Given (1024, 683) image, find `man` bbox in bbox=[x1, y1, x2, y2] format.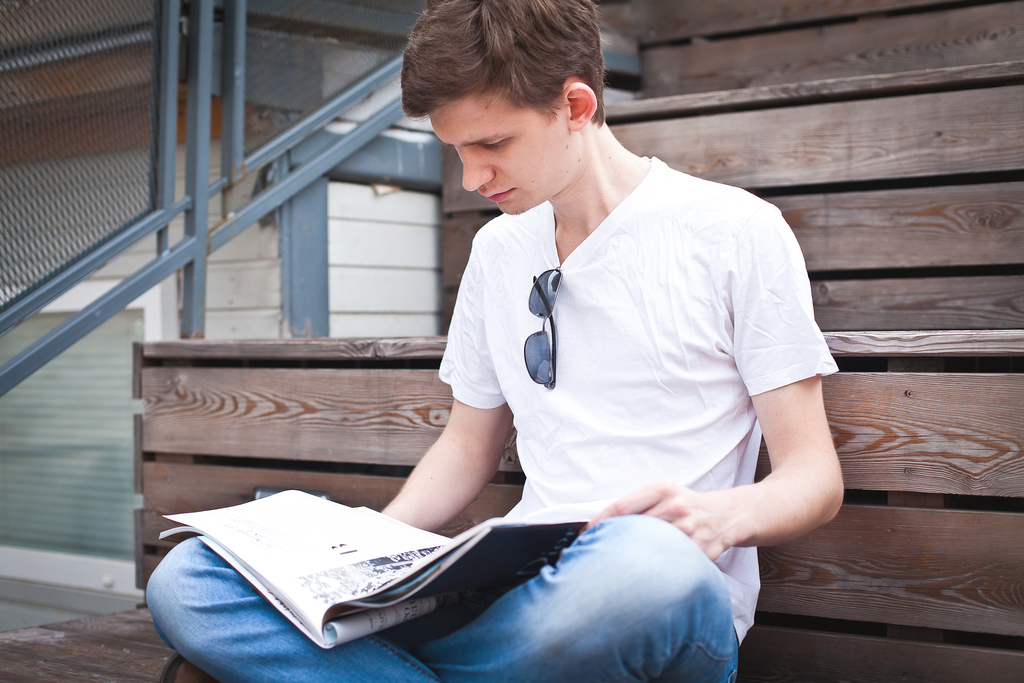
bbox=[271, 17, 836, 660].
